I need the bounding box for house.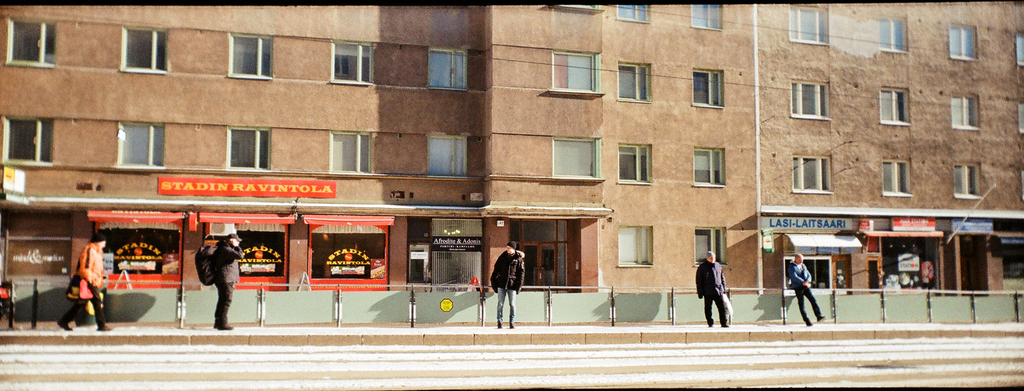
Here it is: 0,0,1023,312.
